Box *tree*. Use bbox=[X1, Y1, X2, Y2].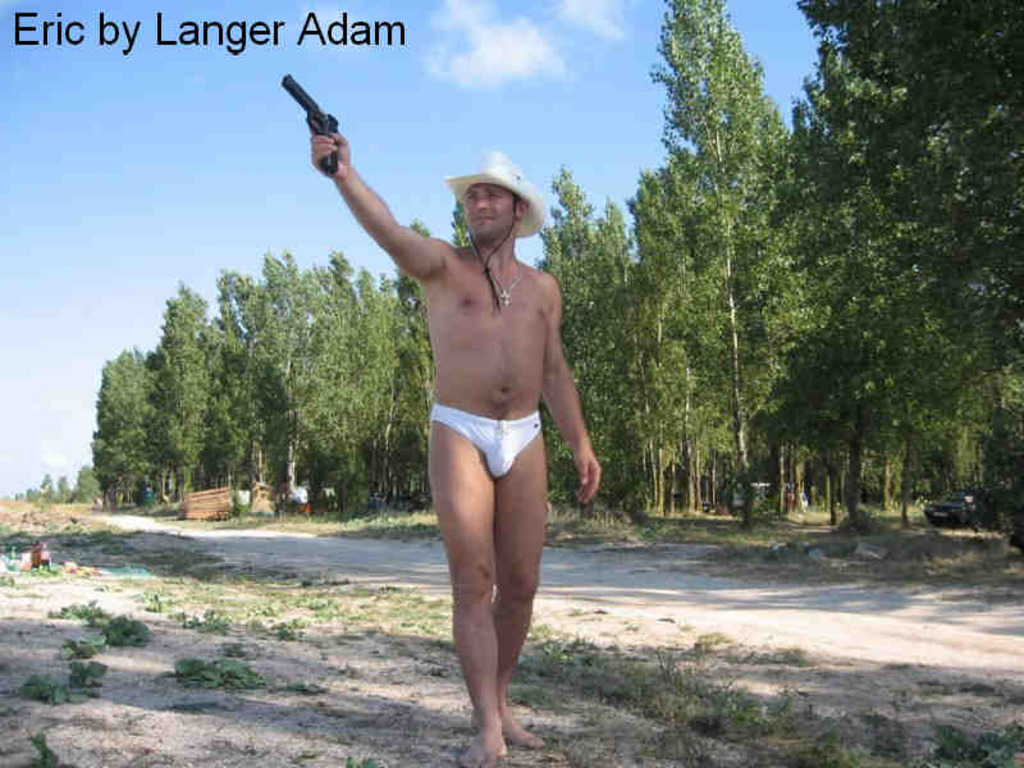
bbox=[531, 168, 607, 516].
